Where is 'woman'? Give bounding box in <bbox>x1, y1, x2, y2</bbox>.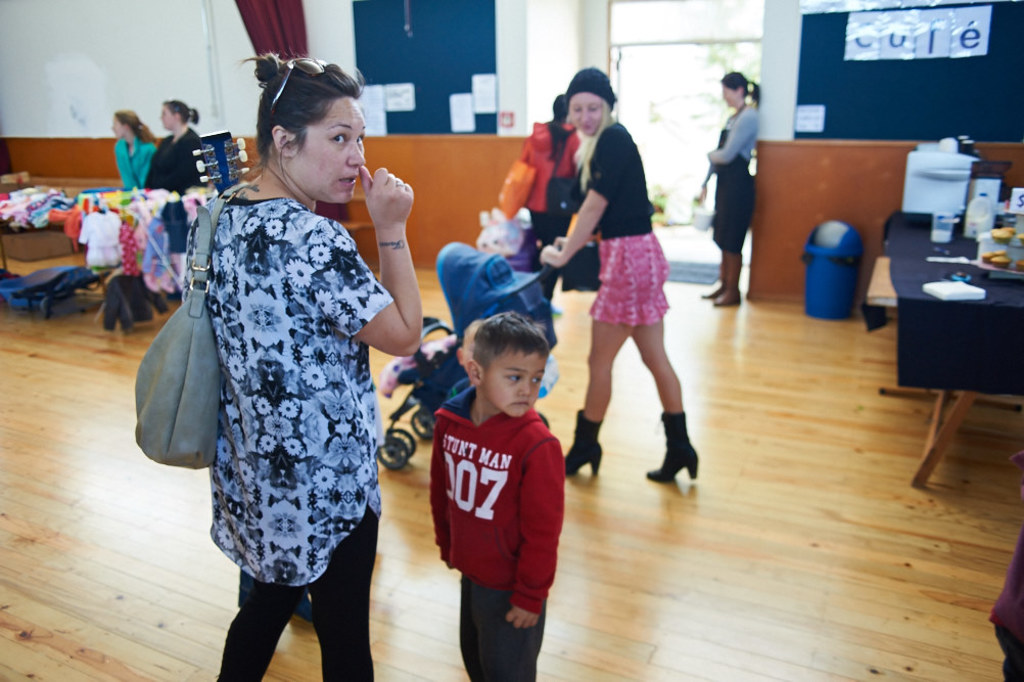
<bbox>536, 64, 685, 475</bbox>.
